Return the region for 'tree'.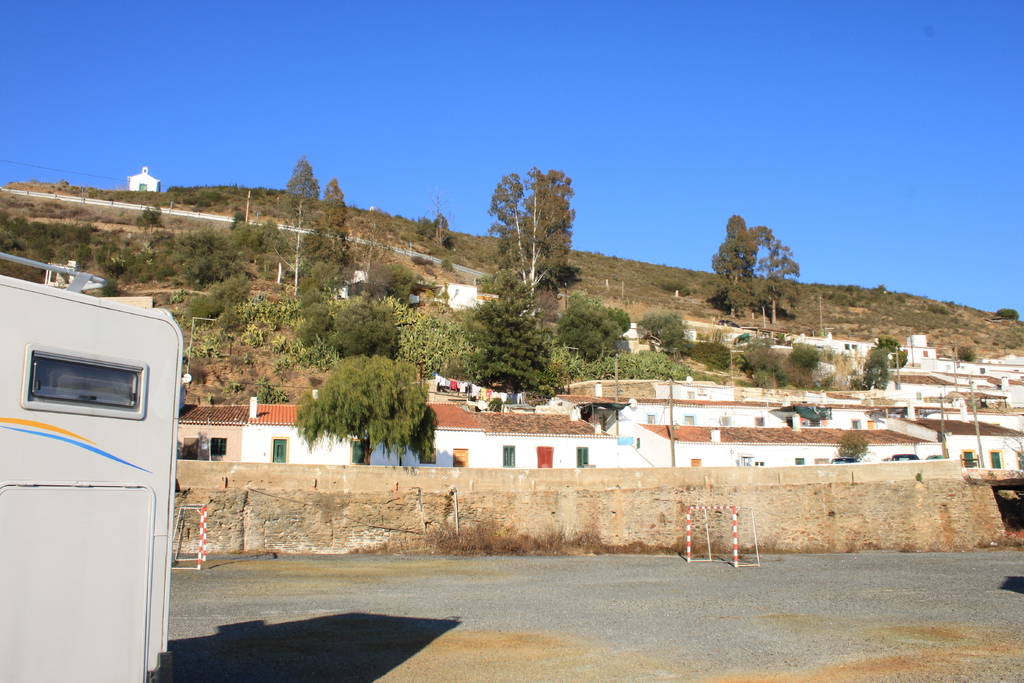
box(281, 158, 311, 227).
